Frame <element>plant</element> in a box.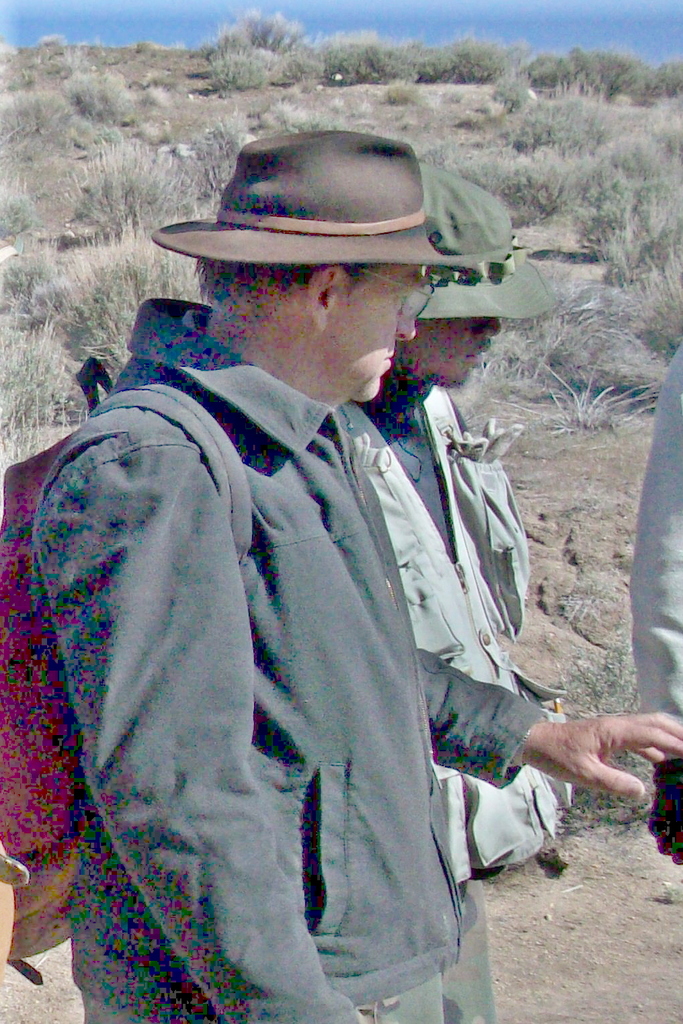
bbox=(653, 61, 682, 95).
